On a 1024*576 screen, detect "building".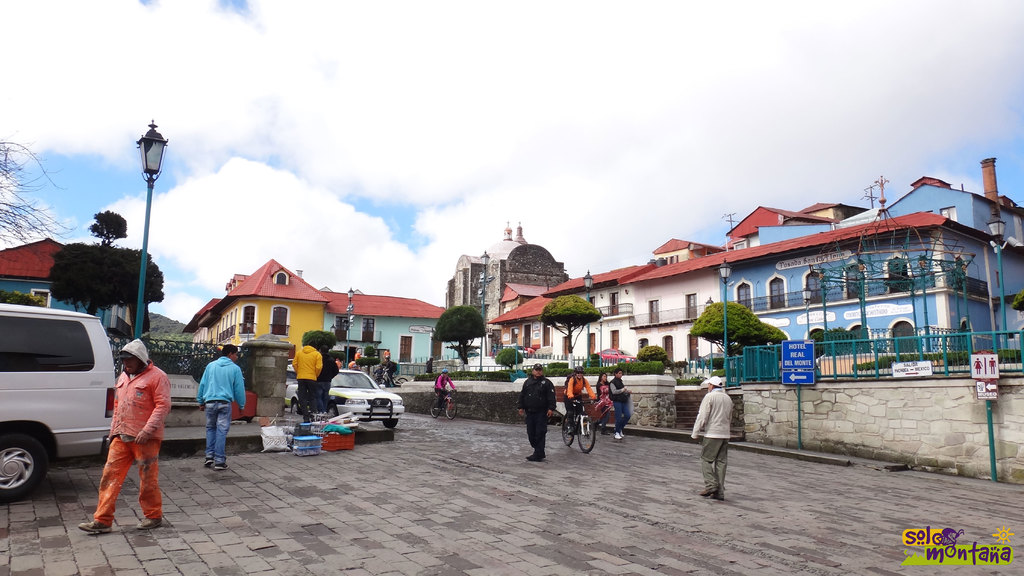
(0,233,137,339).
